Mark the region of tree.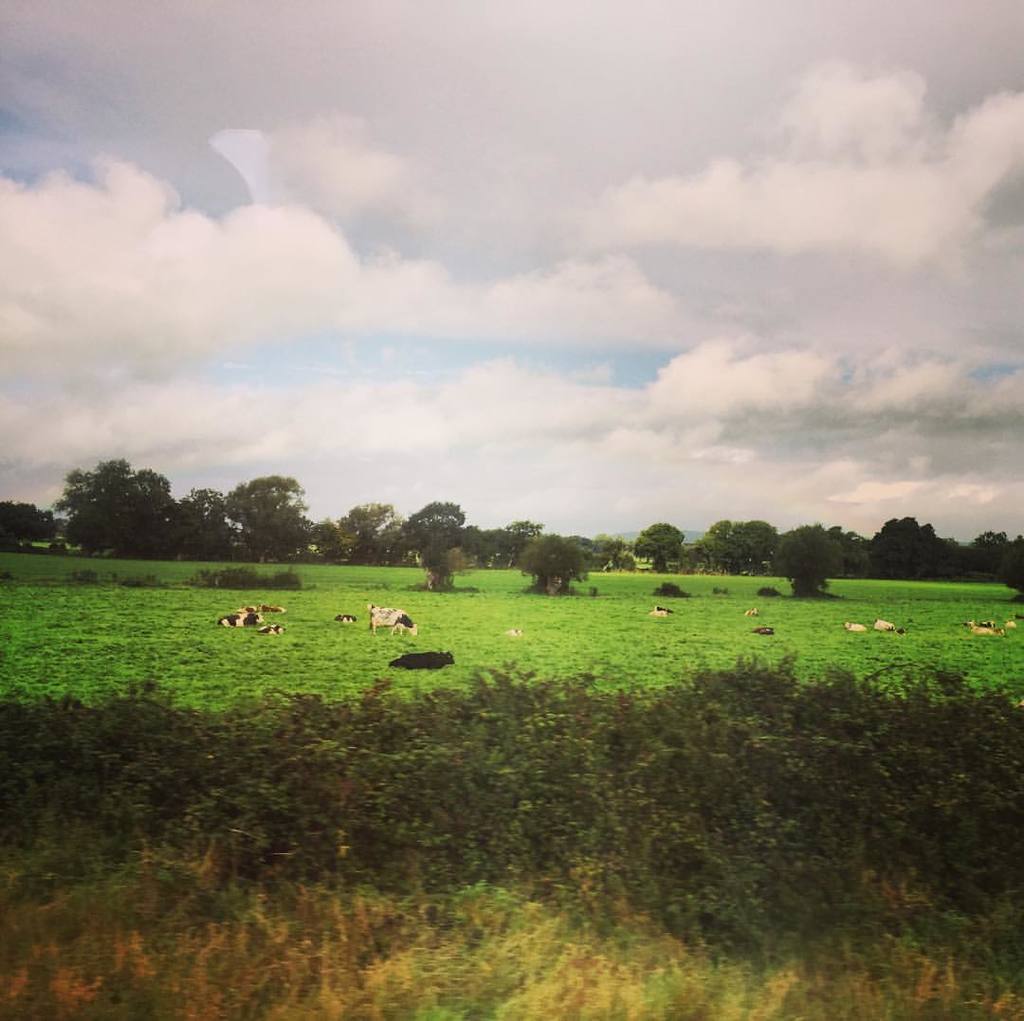
Region: locate(64, 455, 177, 546).
